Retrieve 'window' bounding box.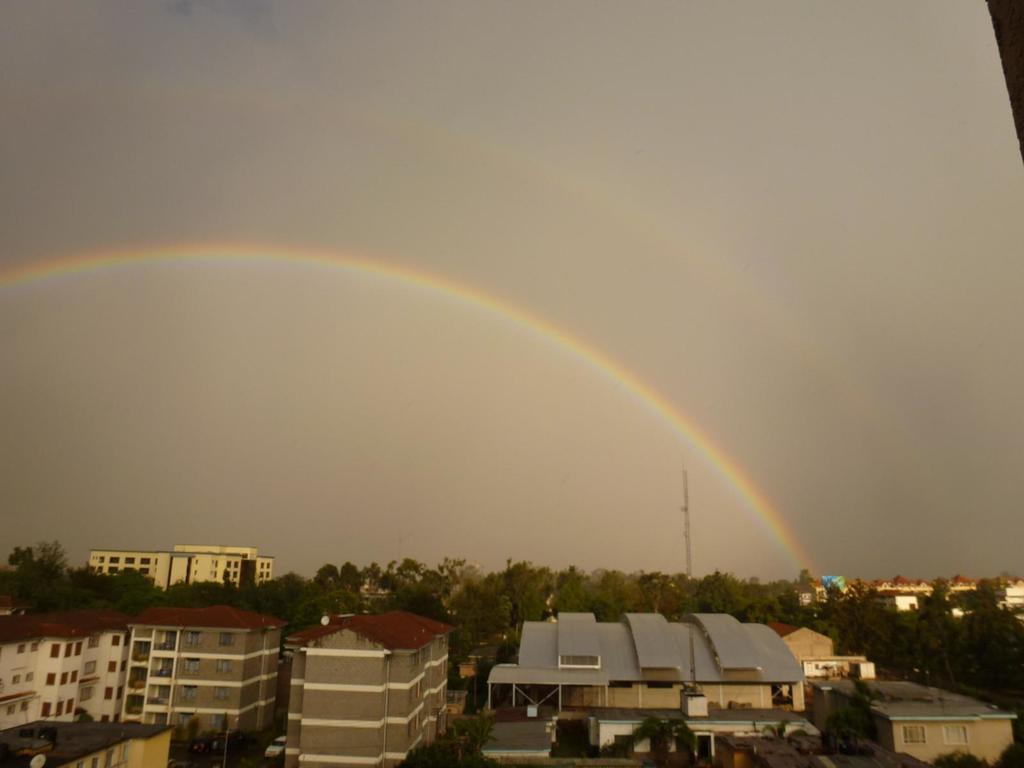
Bounding box: [left=177, top=684, right=195, bottom=700].
